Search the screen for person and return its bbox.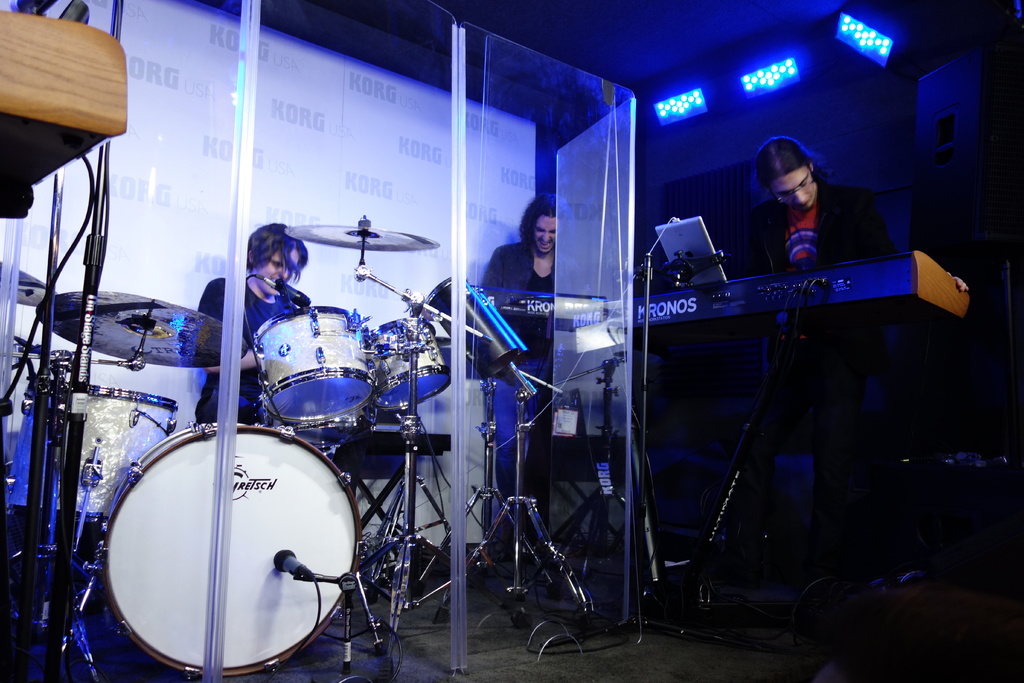
Found: <bbox>743, 138, 907, 614</bbox>.
